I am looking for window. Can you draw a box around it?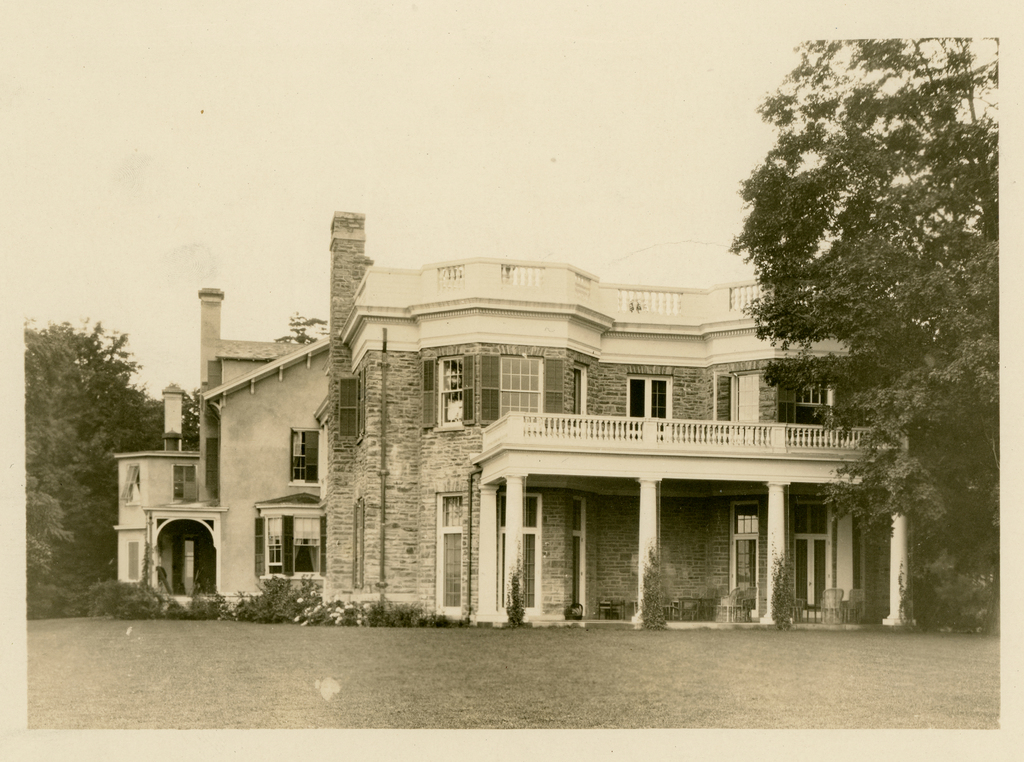
Sure, the bounding box is 477:354:568:424.
